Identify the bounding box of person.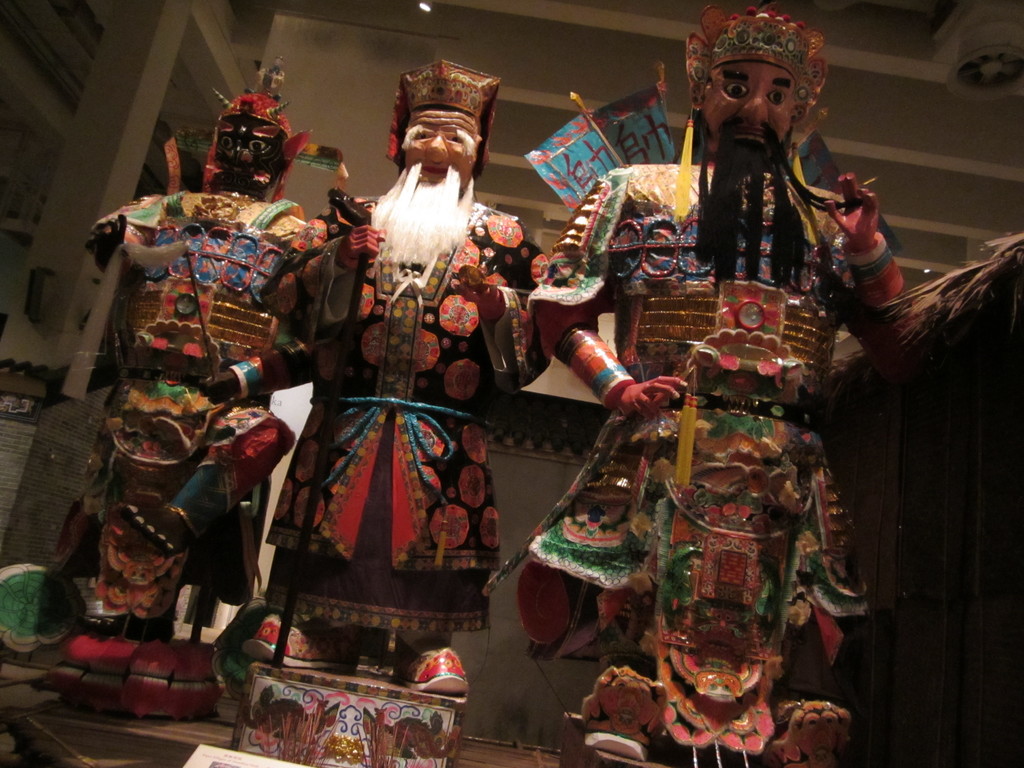
(240,57,557,703).
